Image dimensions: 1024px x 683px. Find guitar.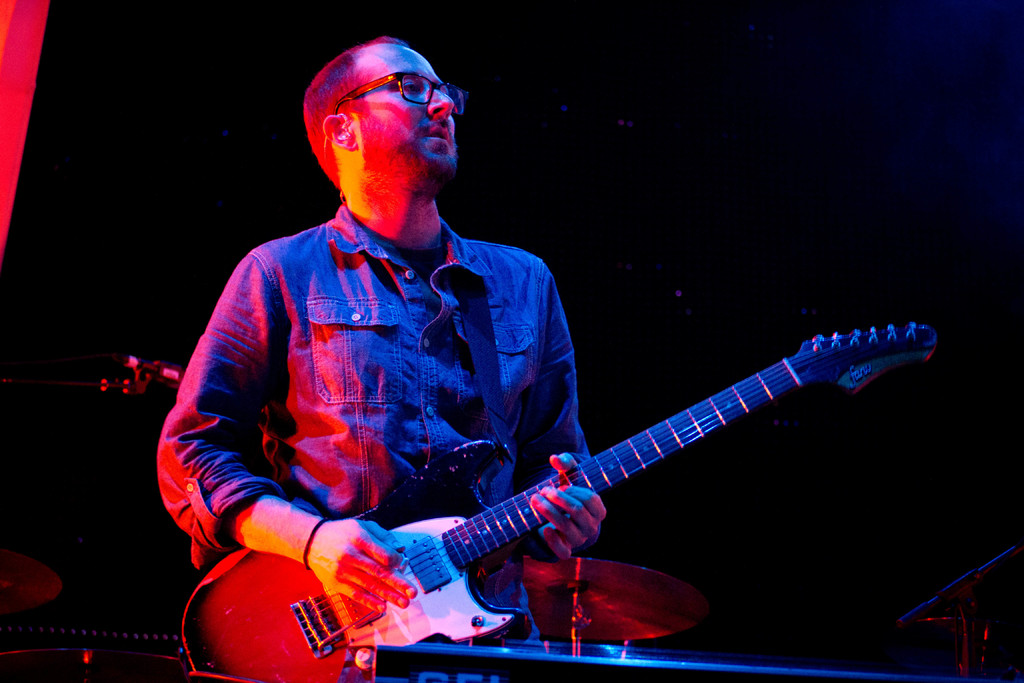
rect(182, 316, 941, 682).
